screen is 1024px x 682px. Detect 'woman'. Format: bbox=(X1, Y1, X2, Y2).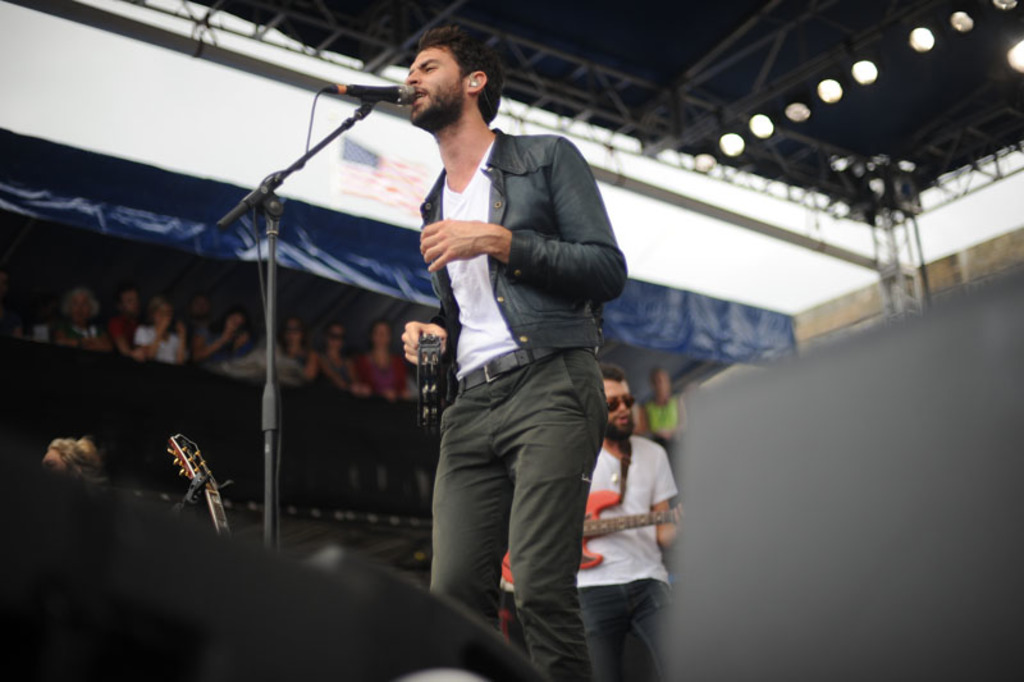
bbox=(127, 289, 192, 371).
